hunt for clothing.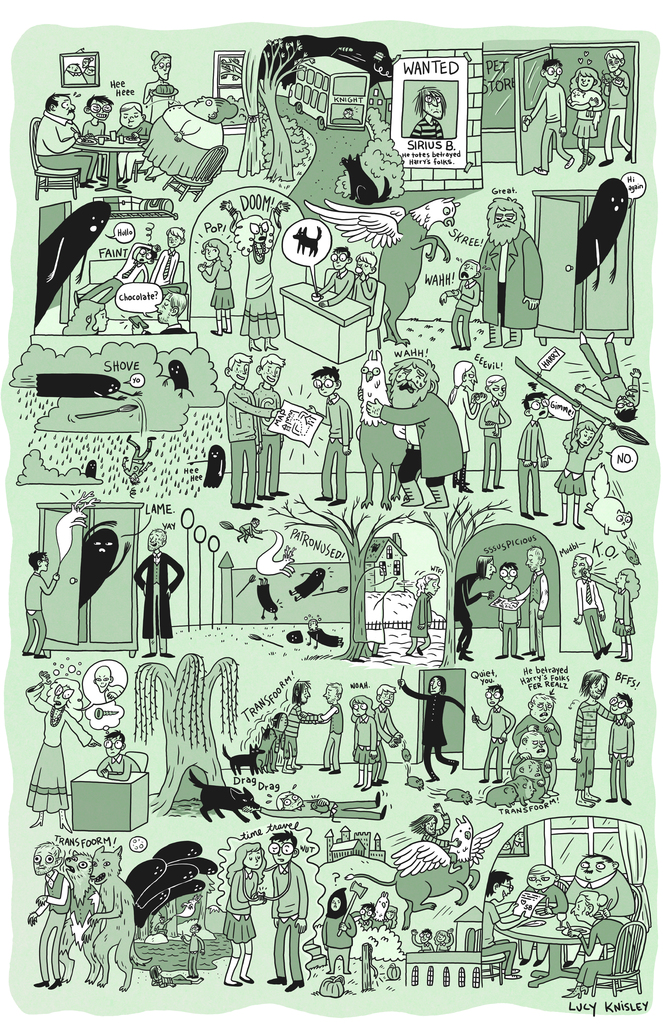
Hunted down at bbox=[567, 554, 602, 649].
